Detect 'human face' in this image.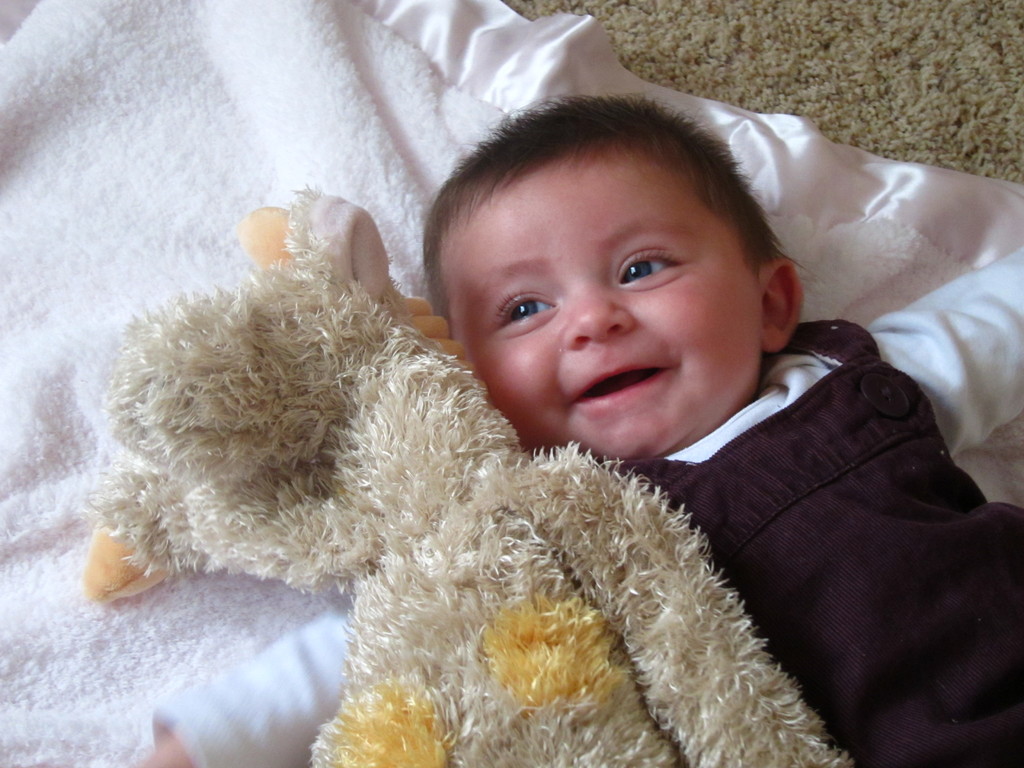
Detection: 452,168,764,458.
